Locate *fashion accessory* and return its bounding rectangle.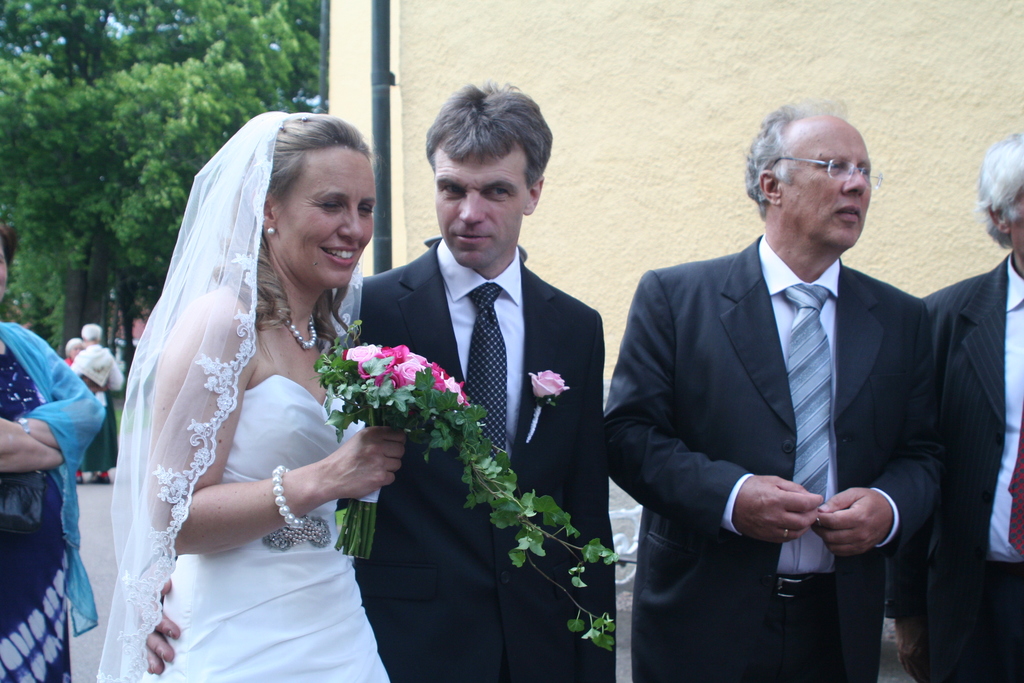
bbox(782, 528, 790, 540).
